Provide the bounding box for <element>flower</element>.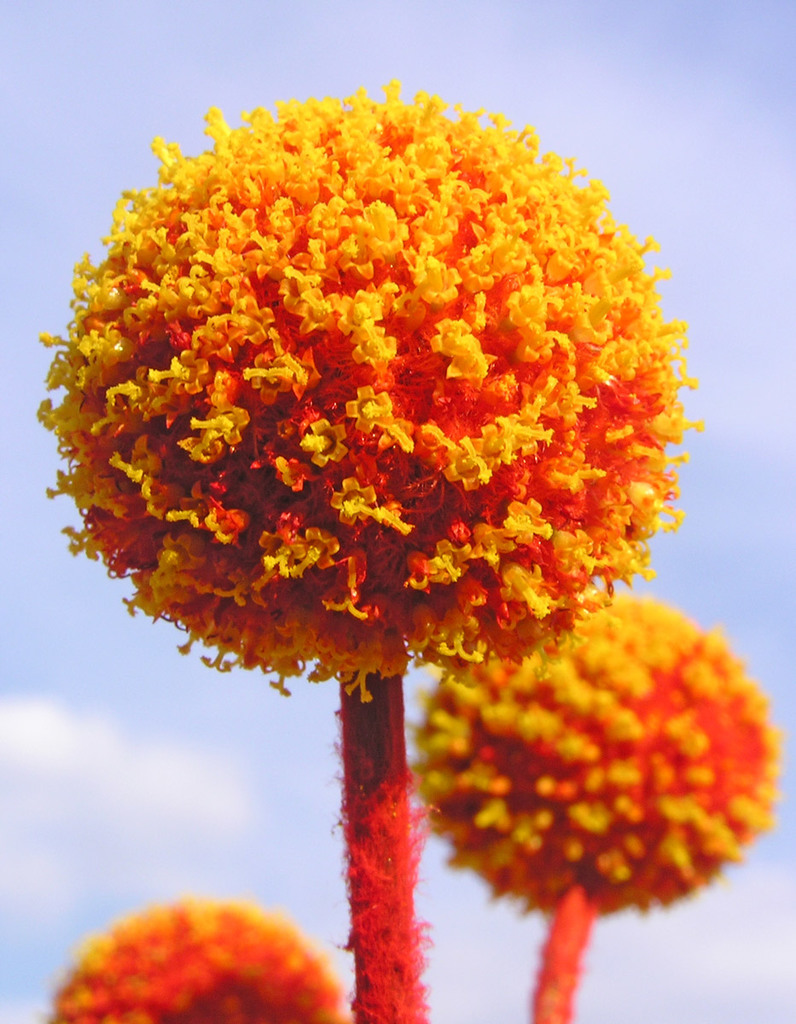
<region>48, 893, 344, 1023</region>.
